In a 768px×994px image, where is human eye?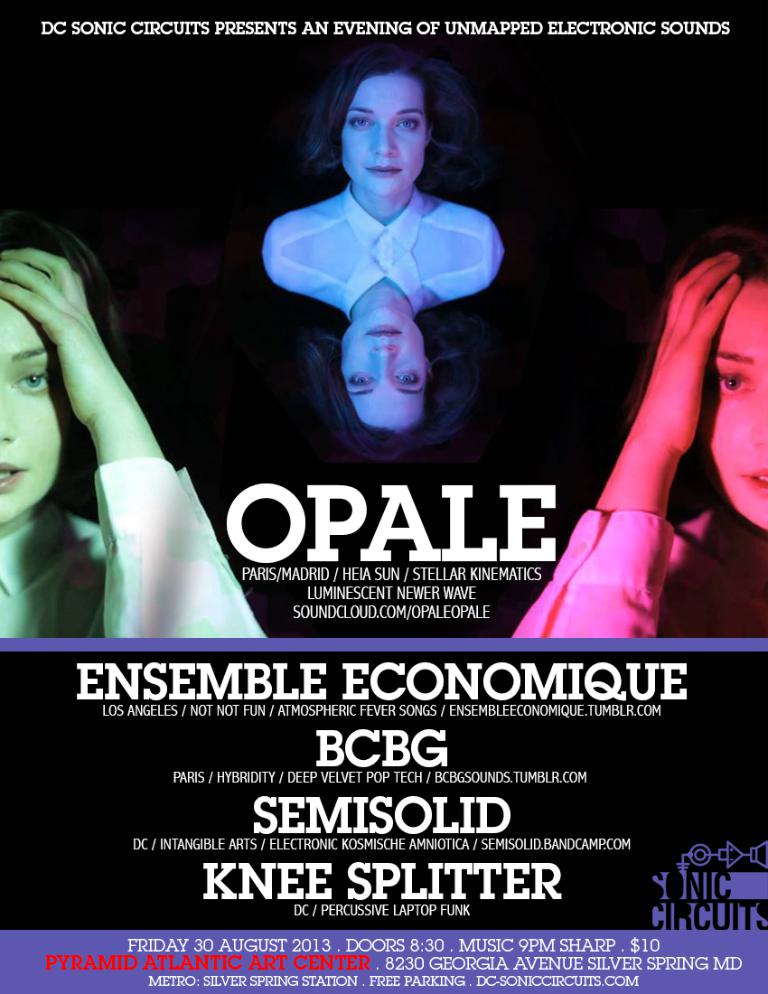
left=398, top=117, right=423, bottom=136.
